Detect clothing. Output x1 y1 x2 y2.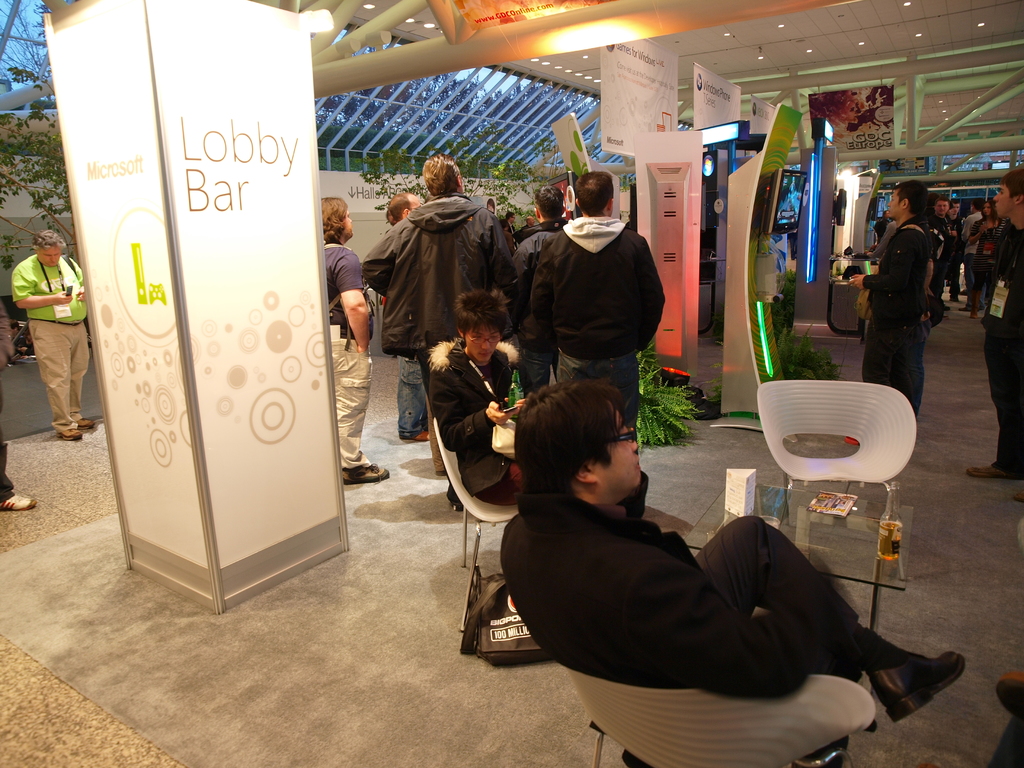
987 708 1023 767.
